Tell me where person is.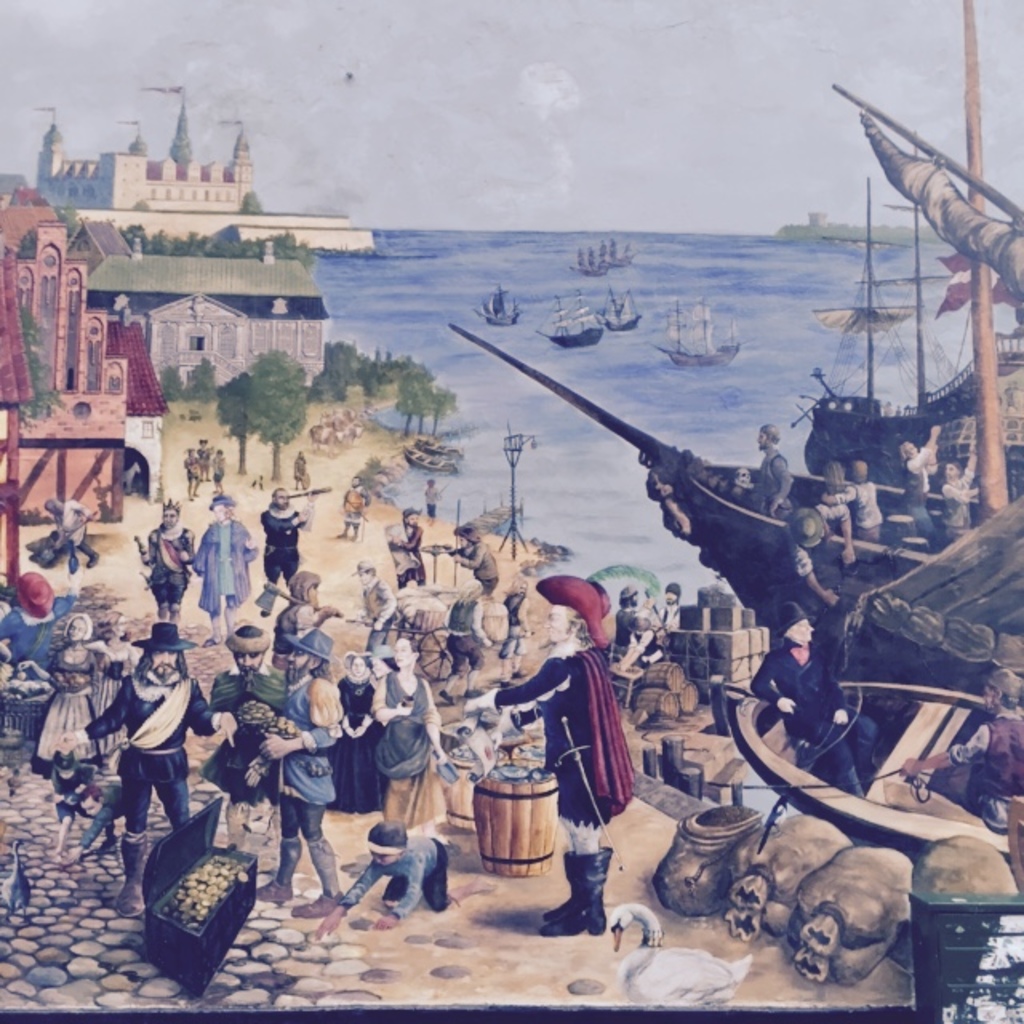
person is at BBox(14, 613, 101, 776).
